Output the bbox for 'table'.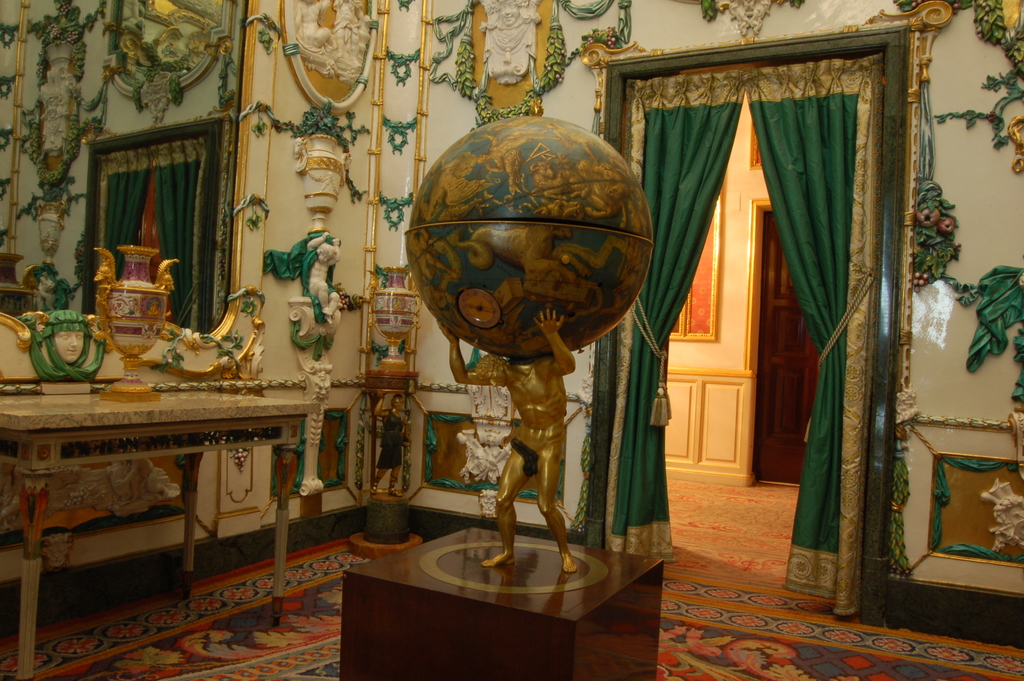
Rect(339, 536, 666, 675).
